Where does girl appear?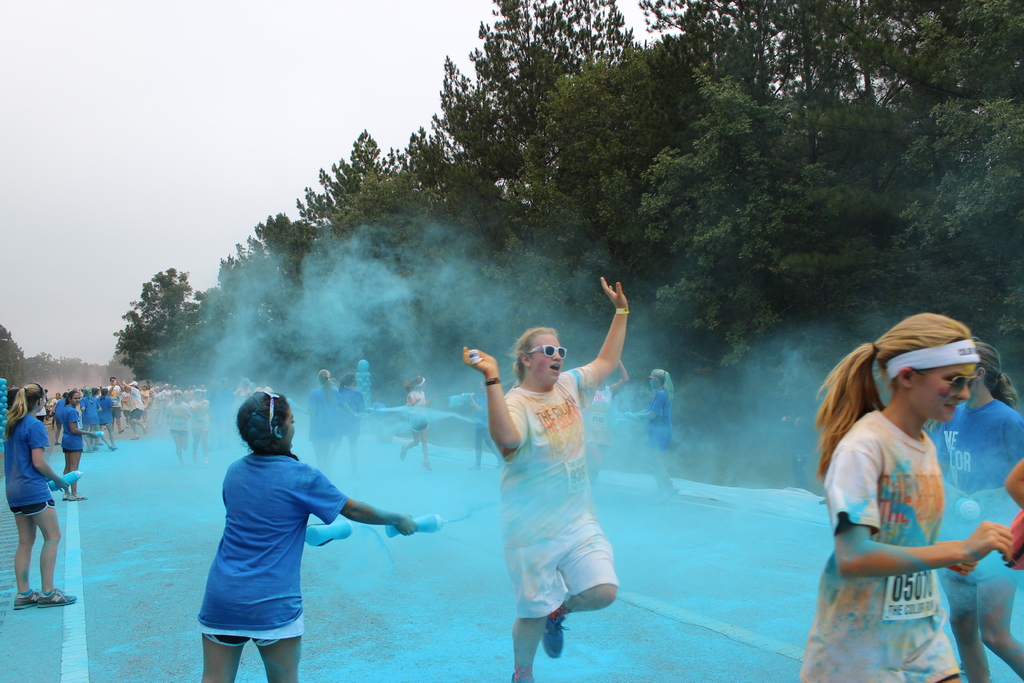
Appears at [7, 379, 82, 605].
